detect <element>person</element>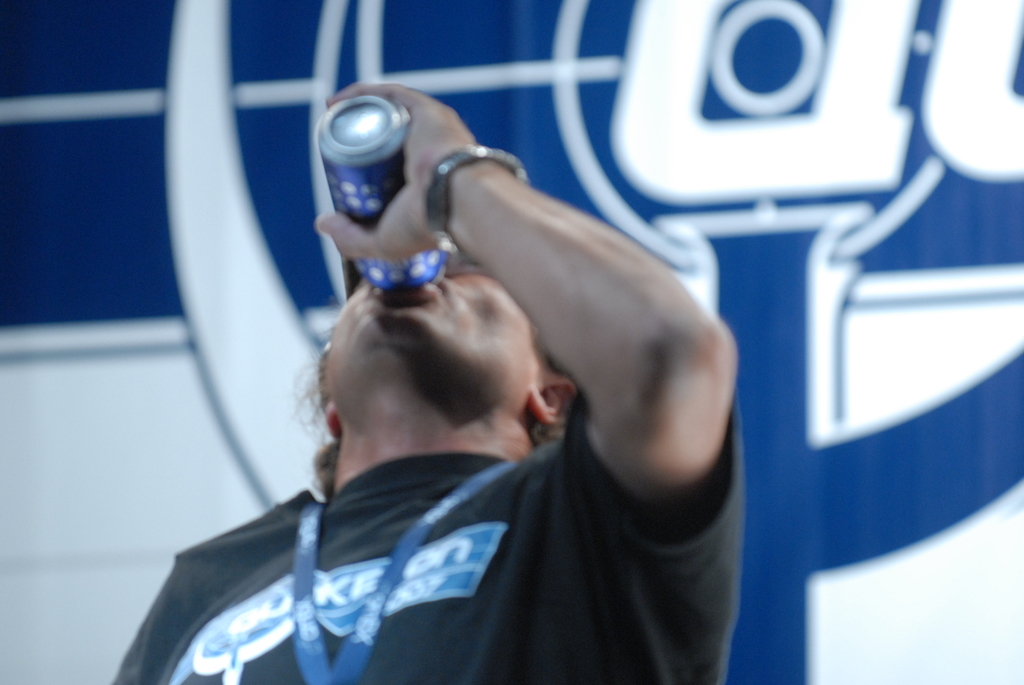
Rect(165, 74, 754, 684)
